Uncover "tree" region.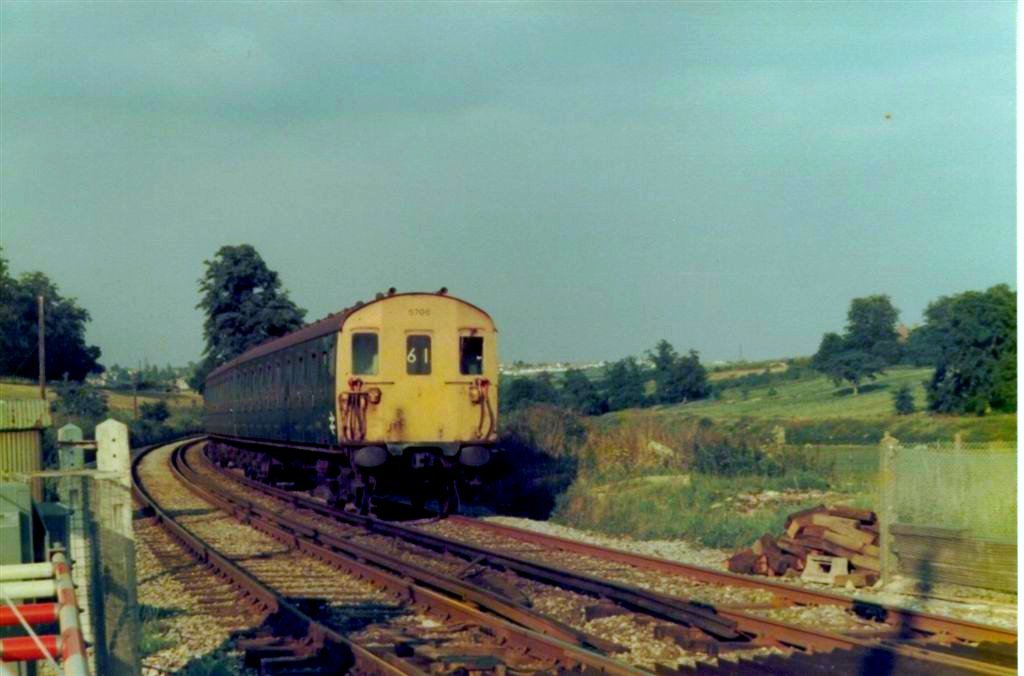
Uncovered: (187, 238, 312, 401).
